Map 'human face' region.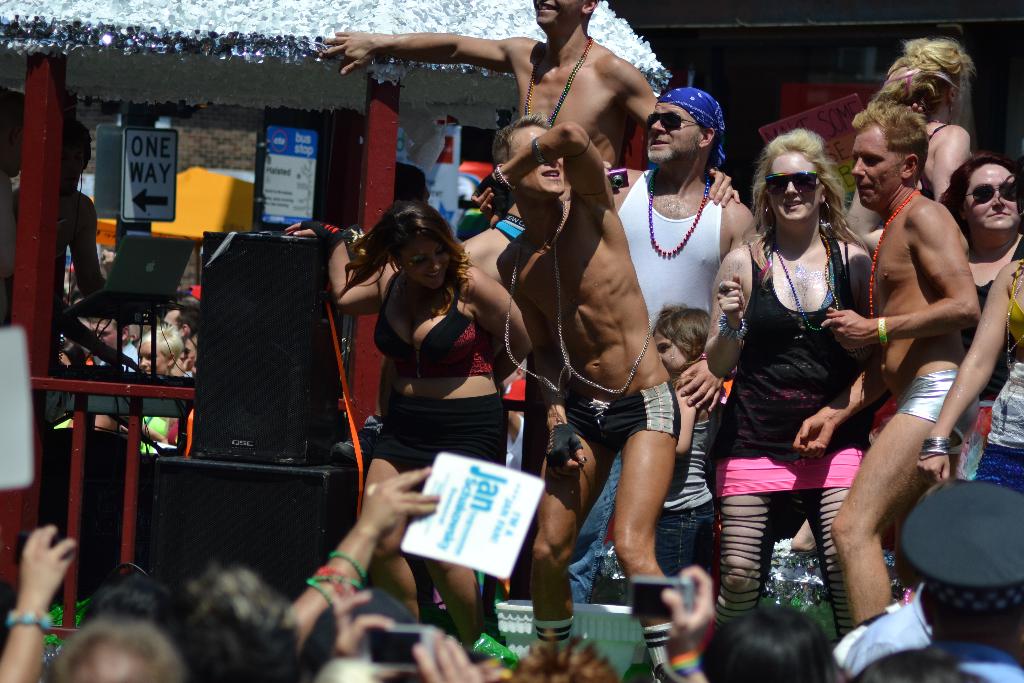
Mapped to bbox=(966, 162, 1018, 229).
